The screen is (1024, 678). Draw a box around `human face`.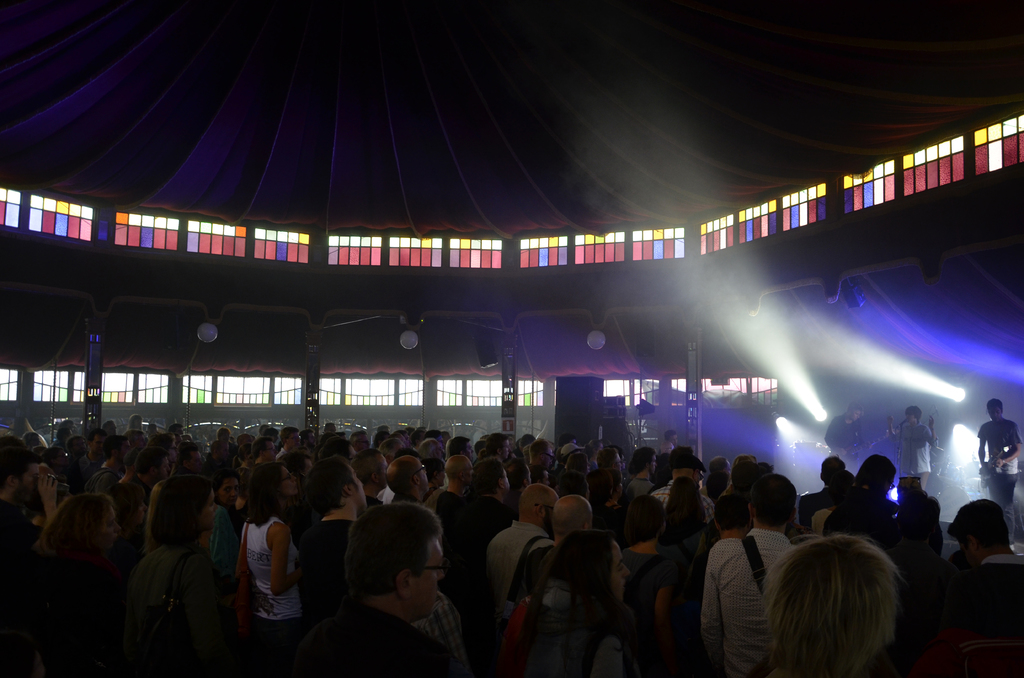
(x1=175, y1=428, x2=184, y2=434).
